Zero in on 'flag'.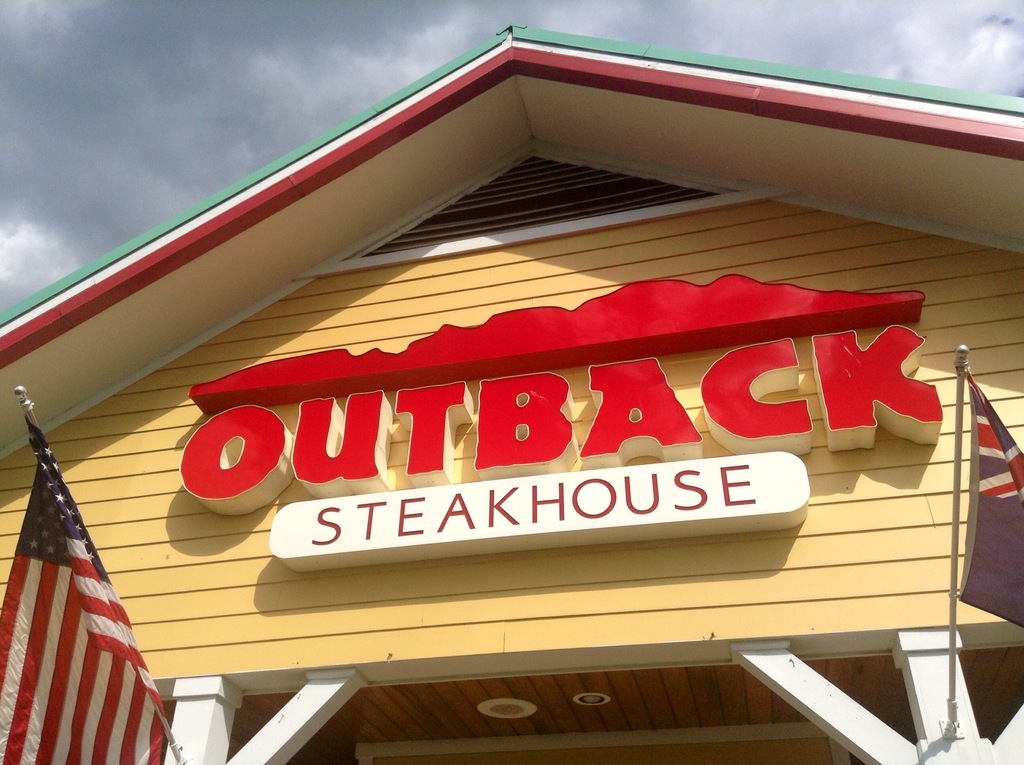
Zeroed in: detection(959, 366, 1023, 636).
